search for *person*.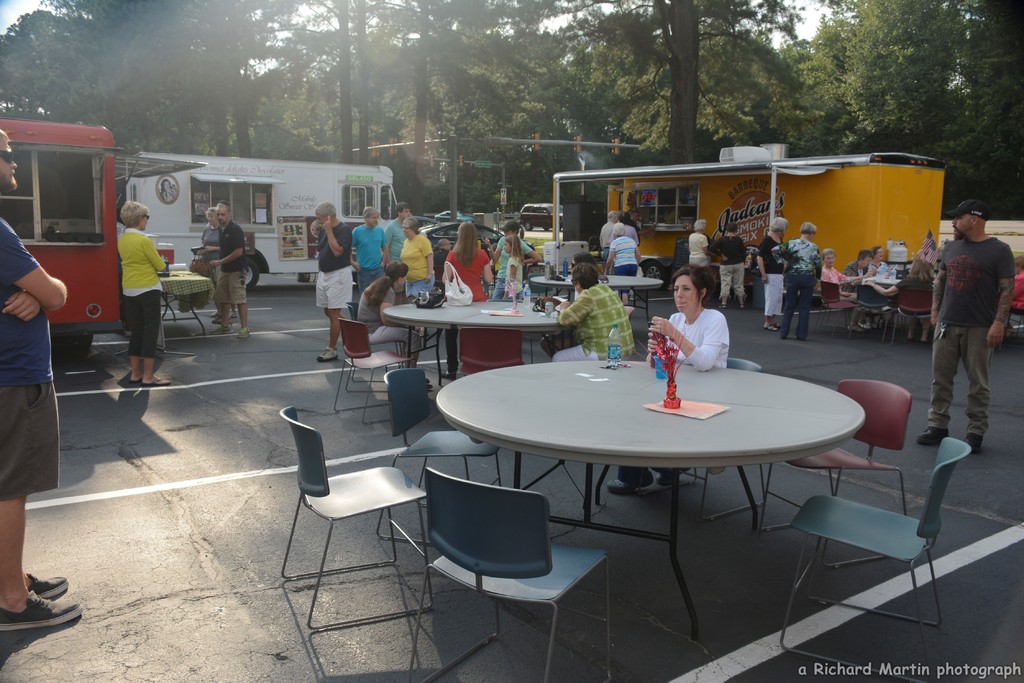
Found at bbox=(194, 205, 220, 323).
